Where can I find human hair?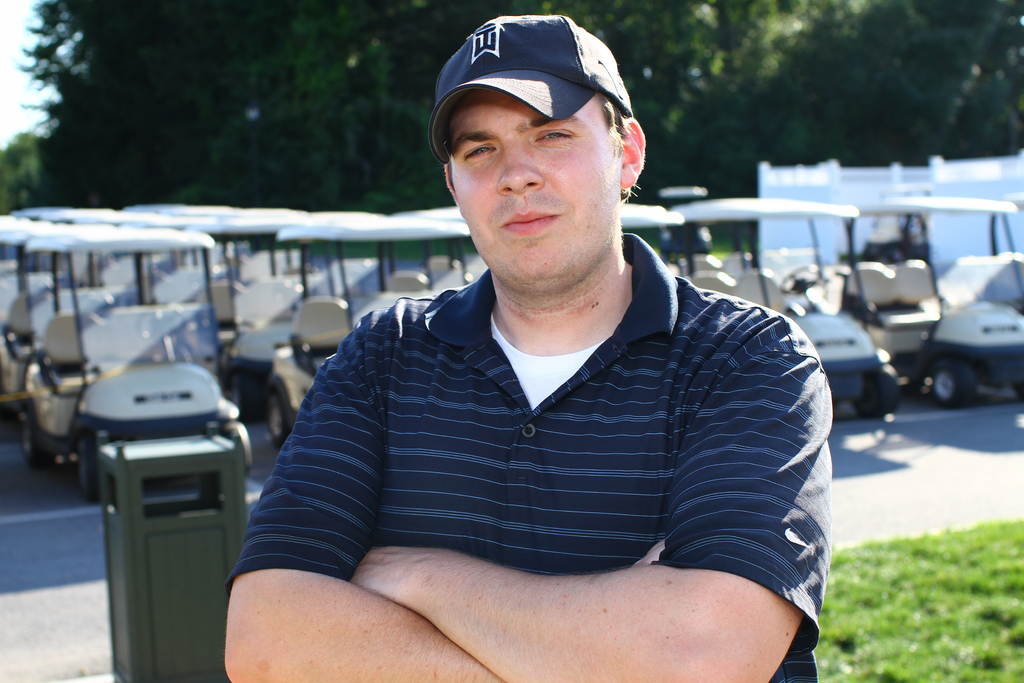
You can find it at bbox=(599, 85, 632, 131).
